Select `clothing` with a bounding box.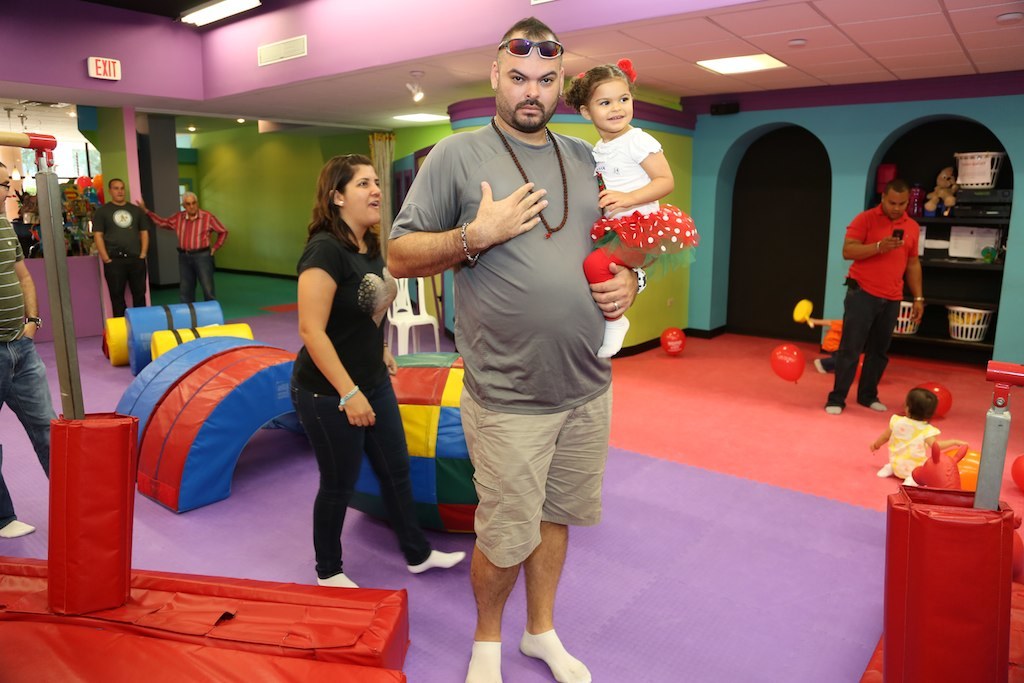
box=[148, 204, 227, 310].
